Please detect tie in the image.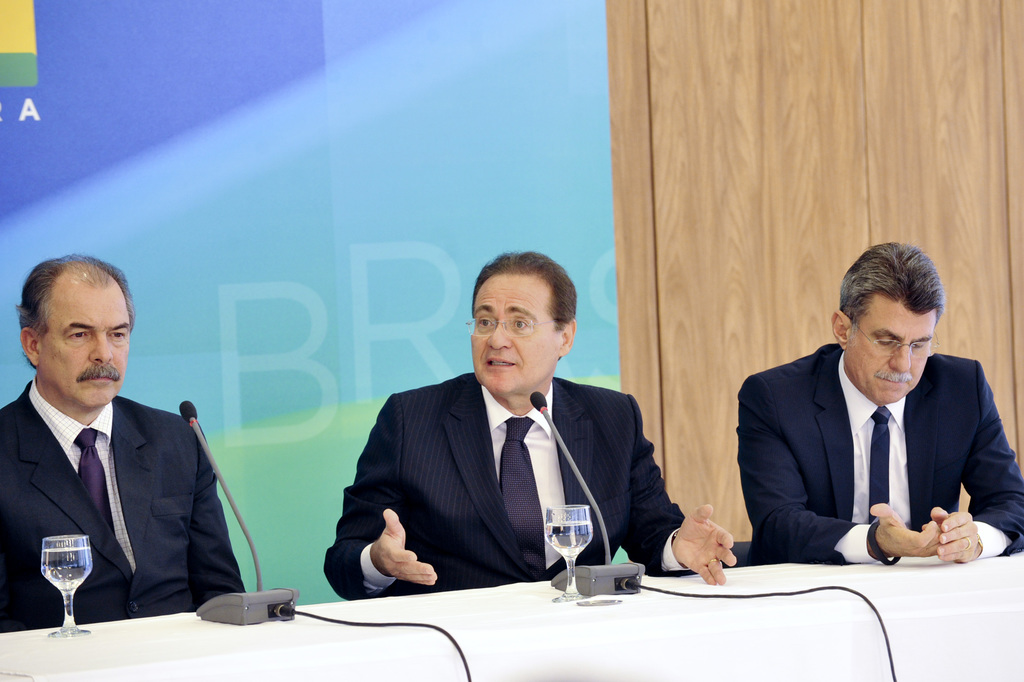
<region>500, 415, 539, 581</region>.
